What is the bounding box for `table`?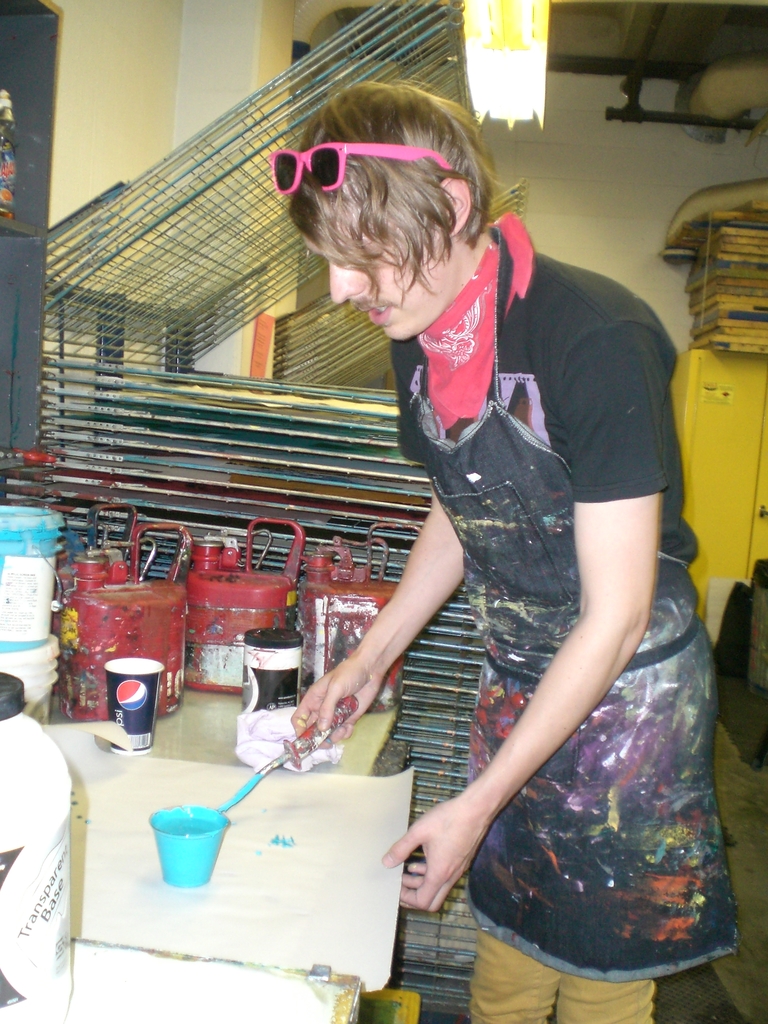
bbox=(27, 689, 433, 1023).
